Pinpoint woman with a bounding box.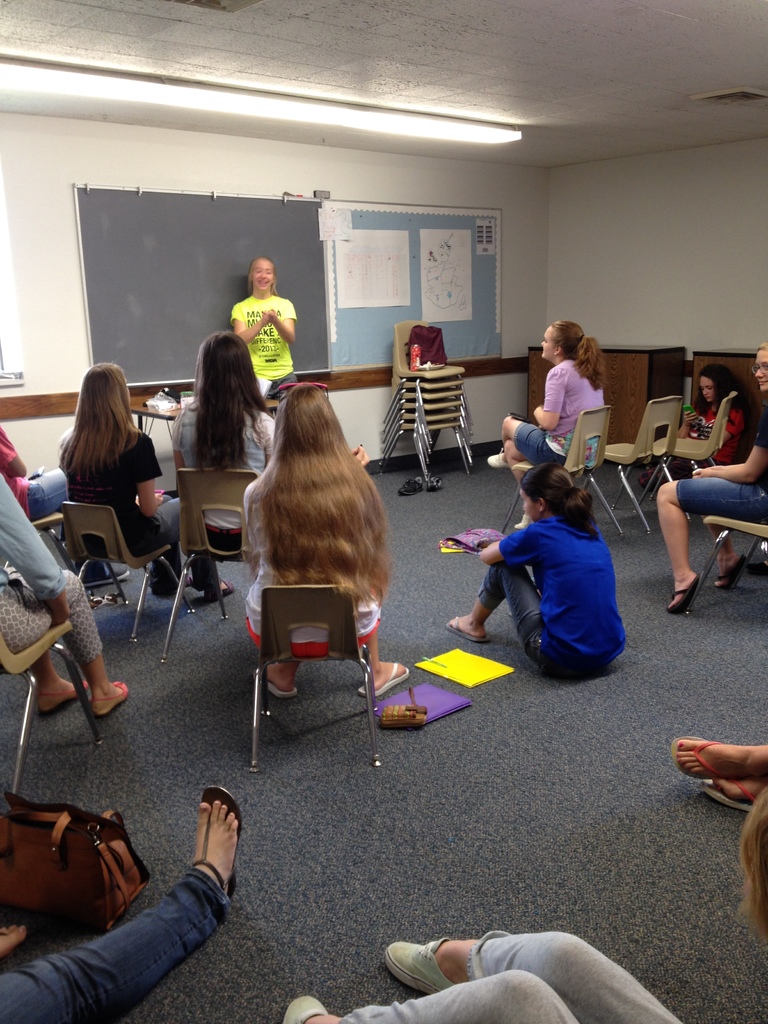
box=[657, 340, 767, 614].
